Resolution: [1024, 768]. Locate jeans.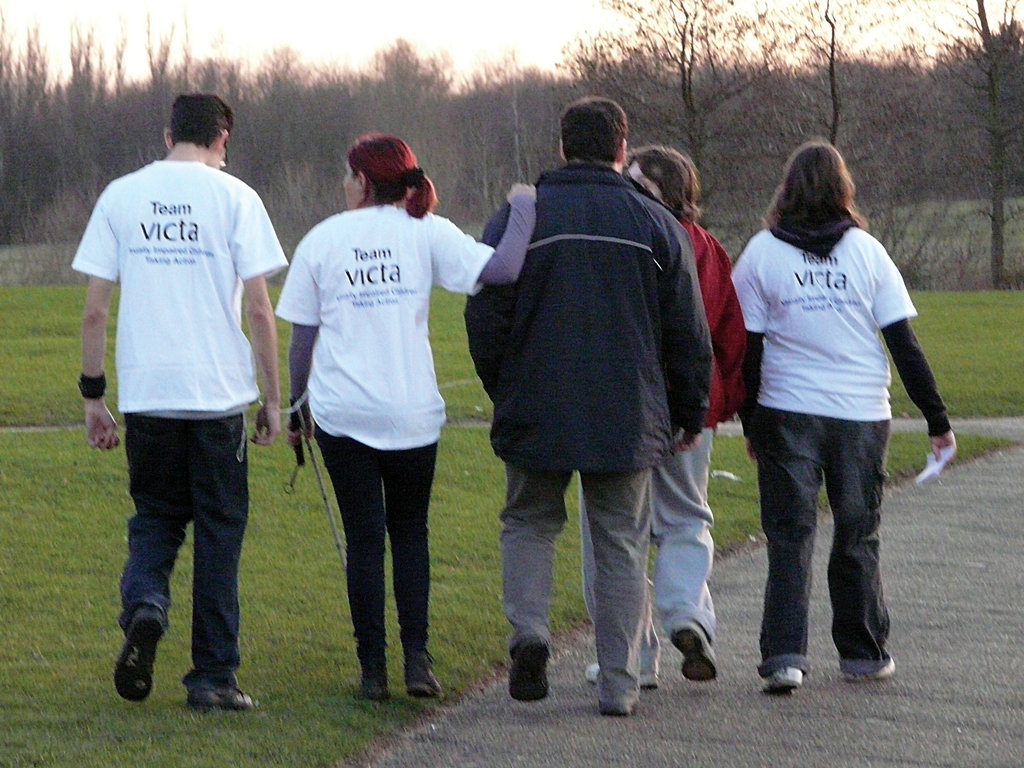
[left=756, top=397, right=902, bottom=684].
